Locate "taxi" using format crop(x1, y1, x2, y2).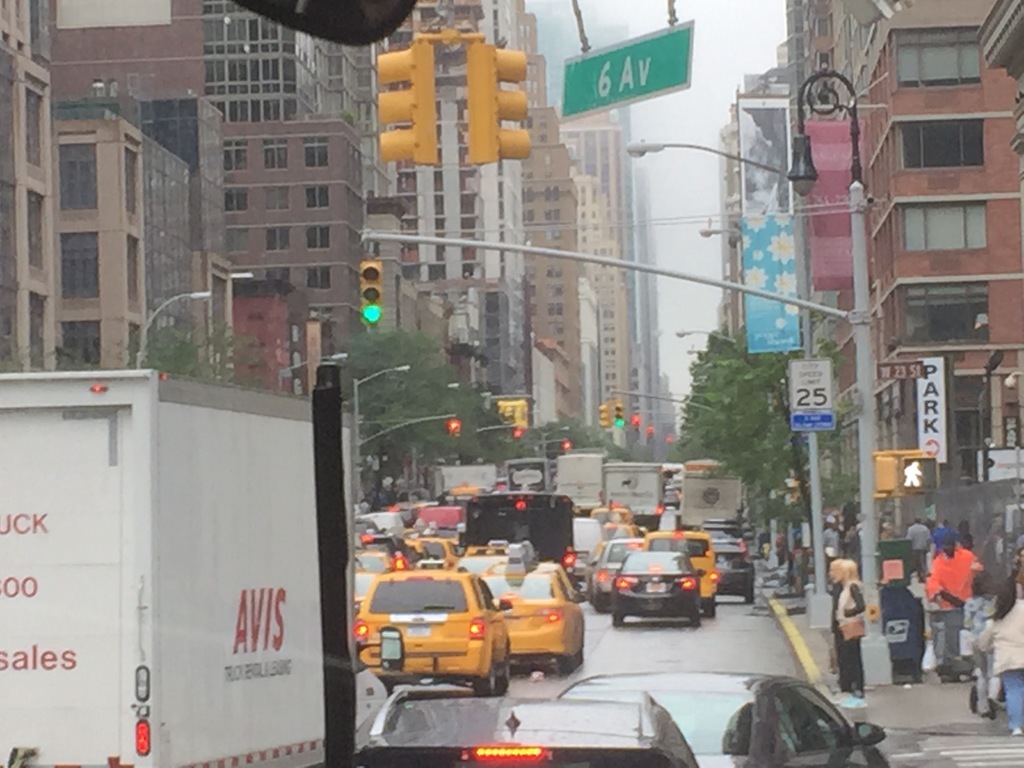
crop(358, 545, 411, 613).
